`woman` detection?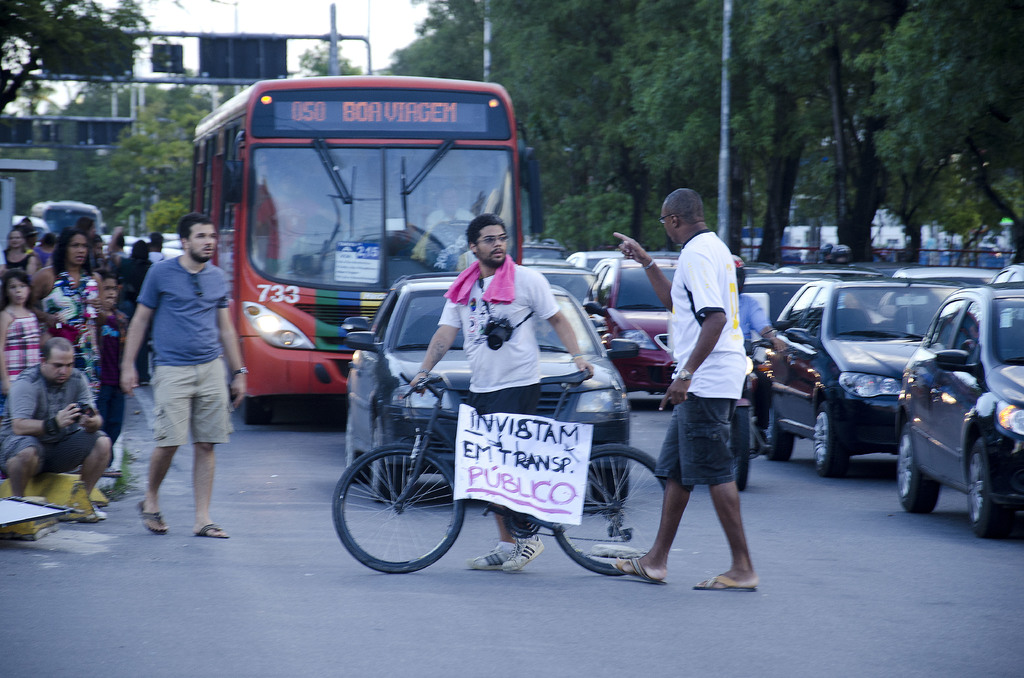
<box>26,223,111,481</box>
